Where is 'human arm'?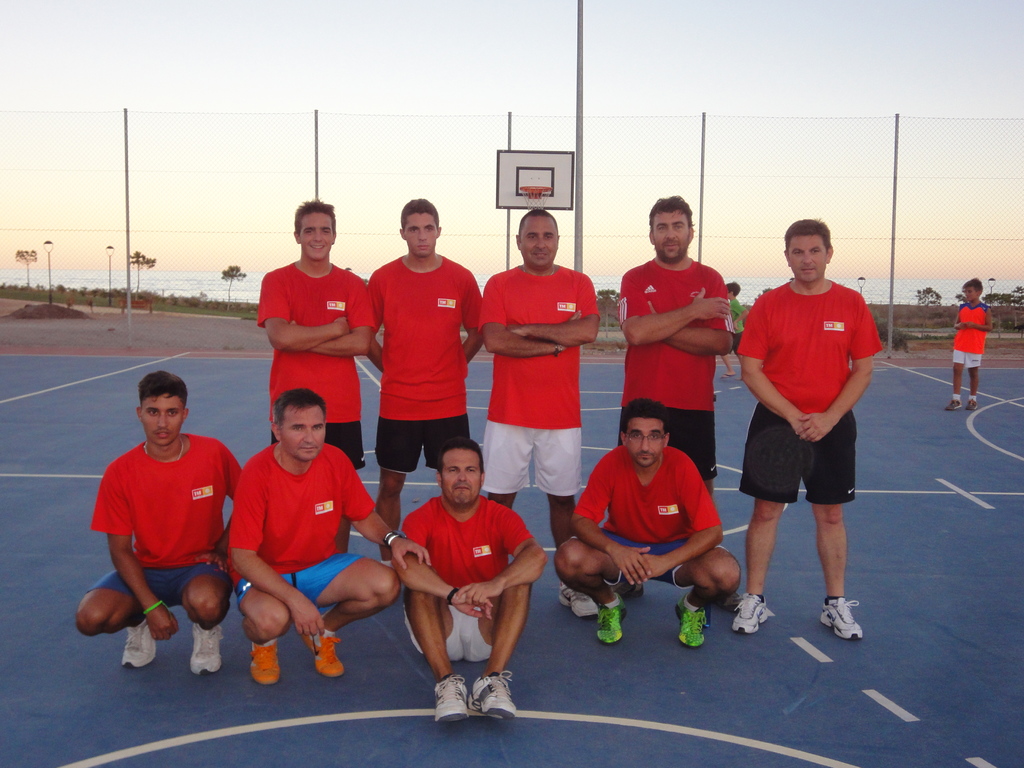
(964, 302, 995, 342).
